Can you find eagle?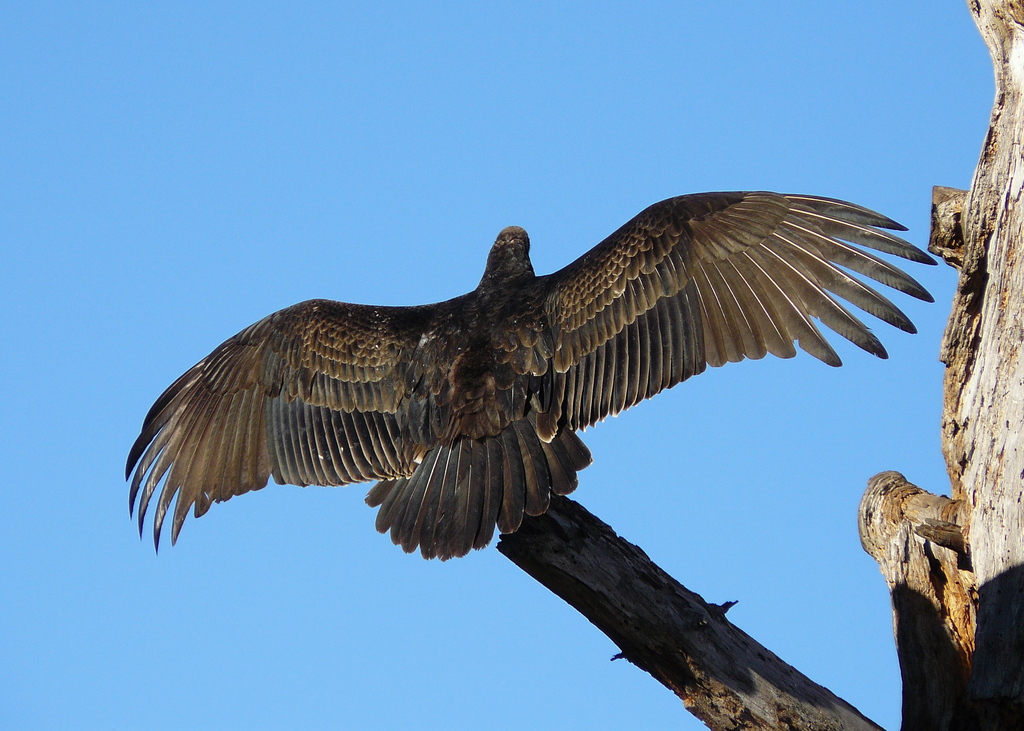
Yes, bounding box: <box>111,190,944,563</box>.
